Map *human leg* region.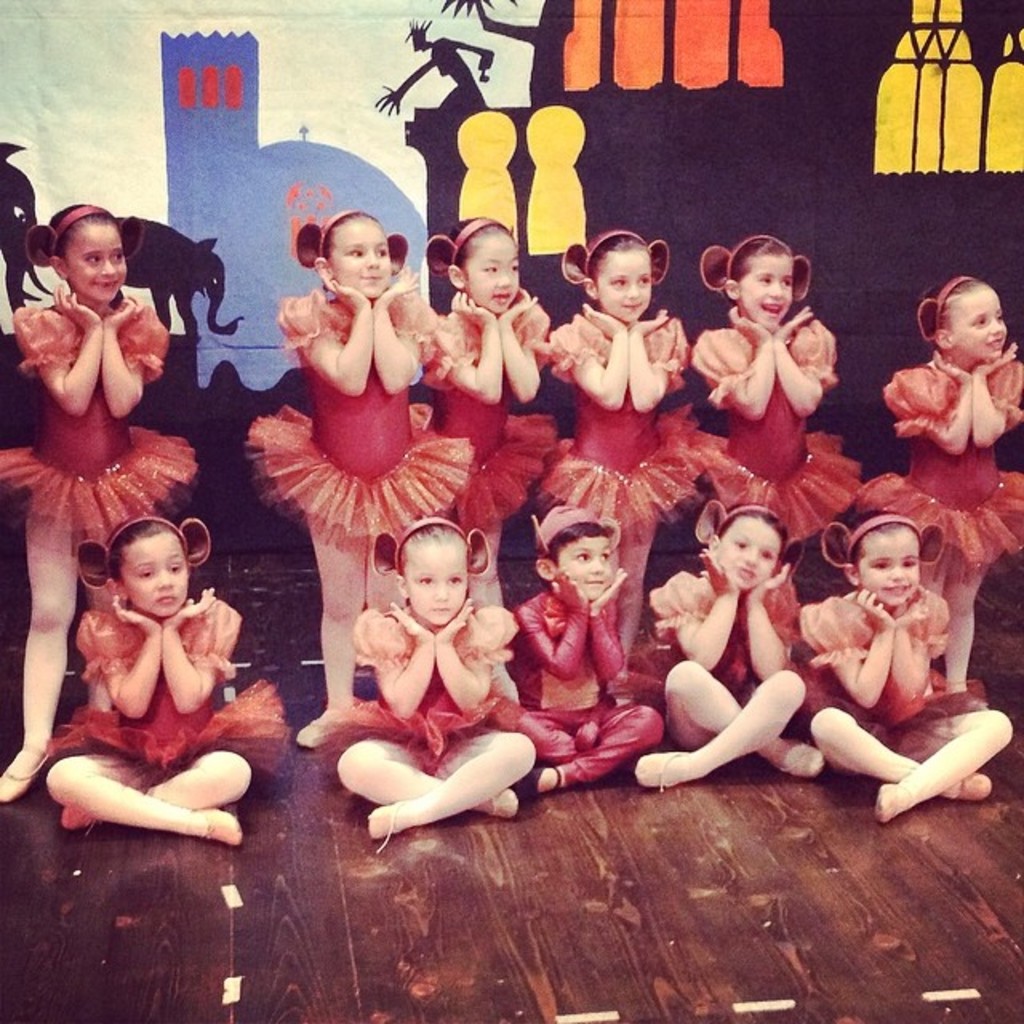
Mapped to rect(640, 667, 819, 778).
